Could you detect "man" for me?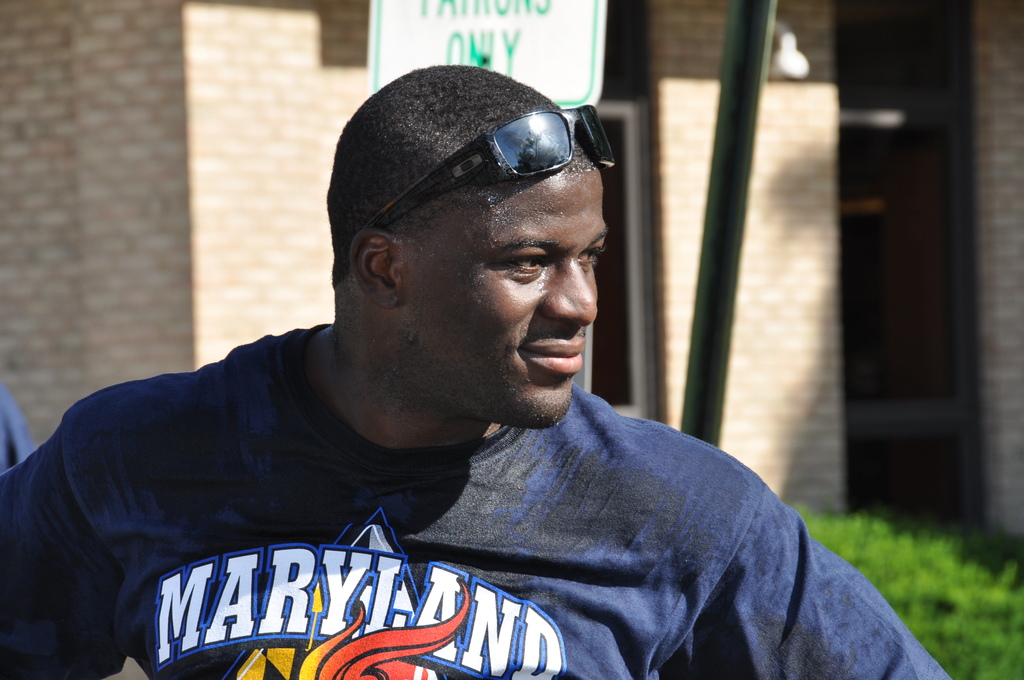
Detection result: crop(14, 65, 876, 678).
